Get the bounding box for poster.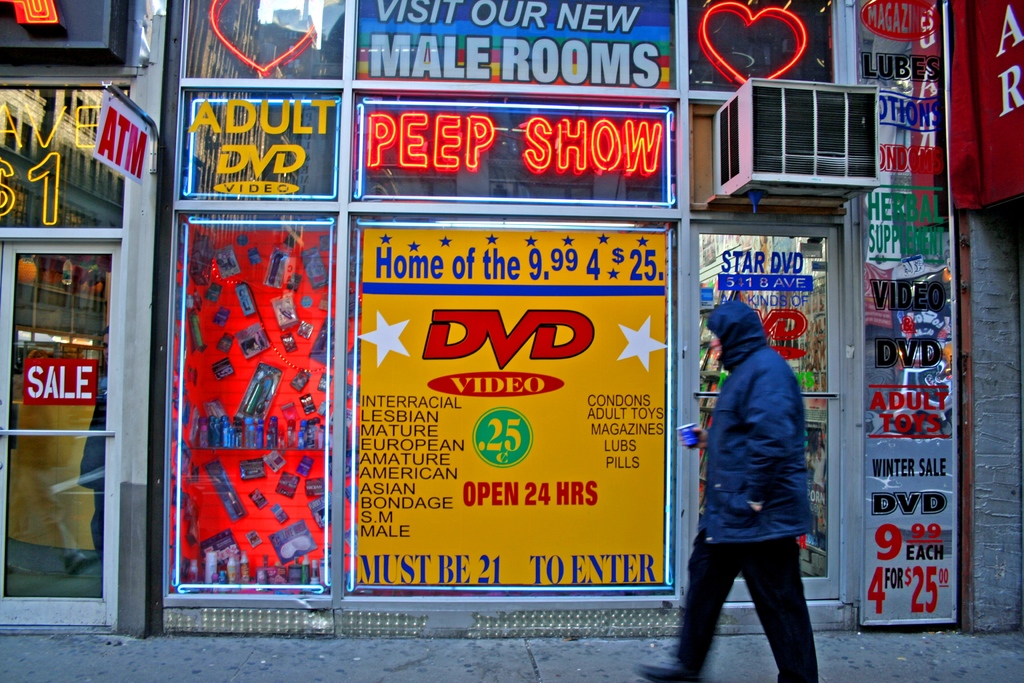
box(177, 213, 335, 597).
